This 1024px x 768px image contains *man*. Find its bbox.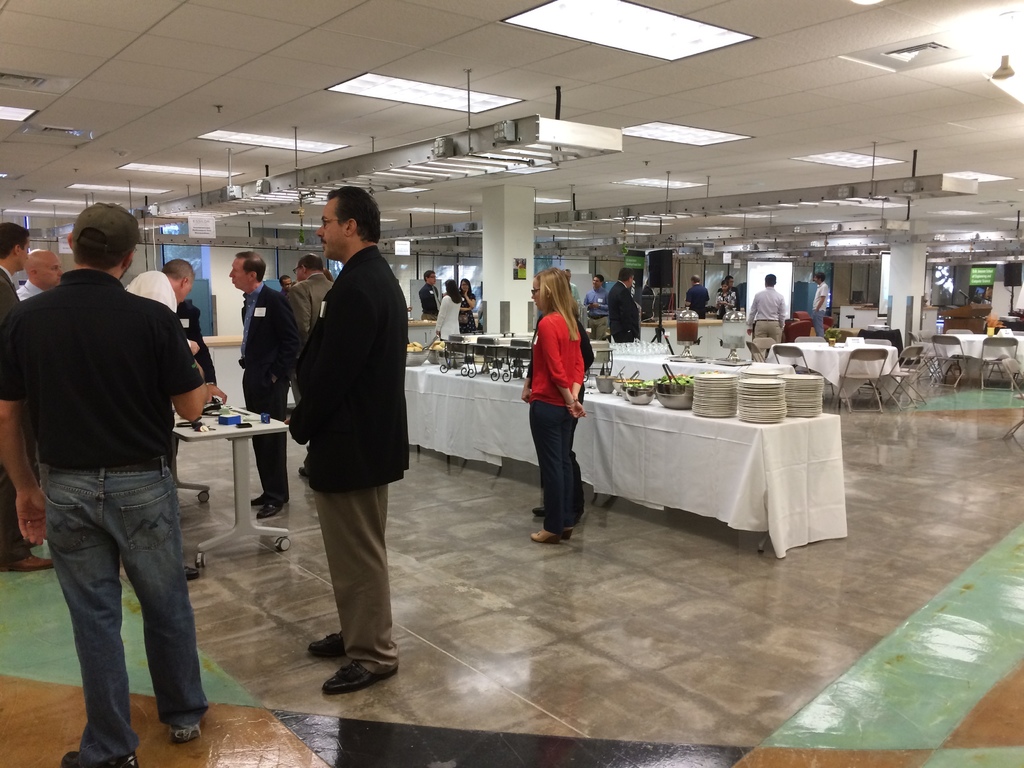
l=0, t=224, r=56, b=575.
